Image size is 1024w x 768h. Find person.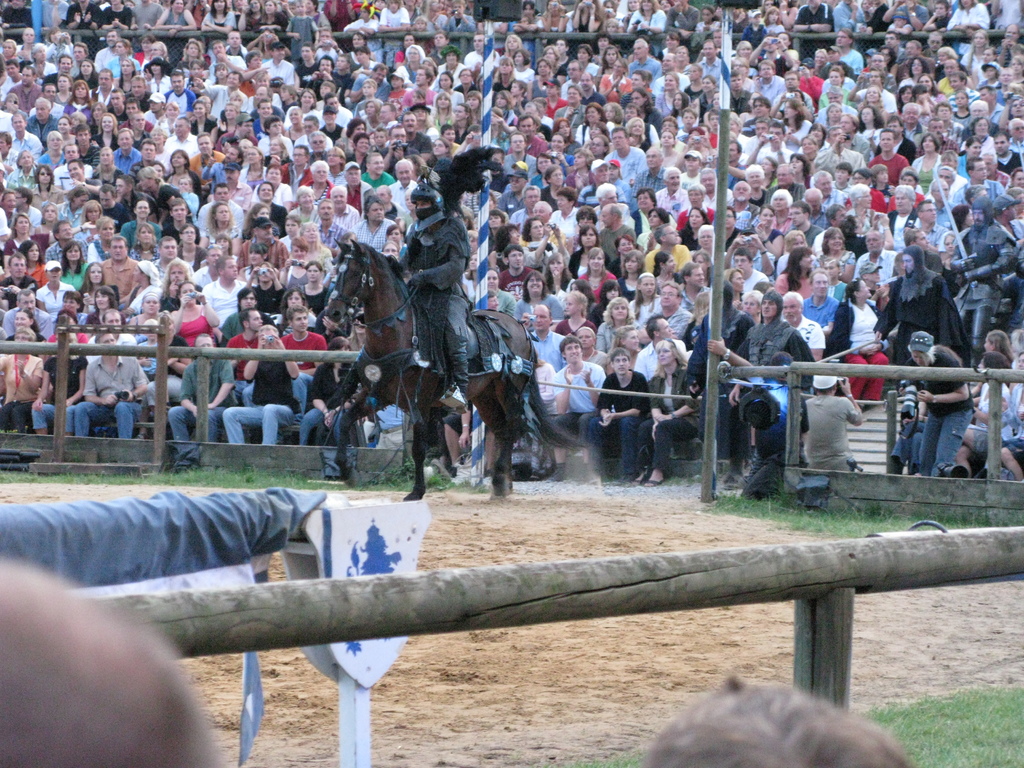
box=[43, 127, 56, 161].
